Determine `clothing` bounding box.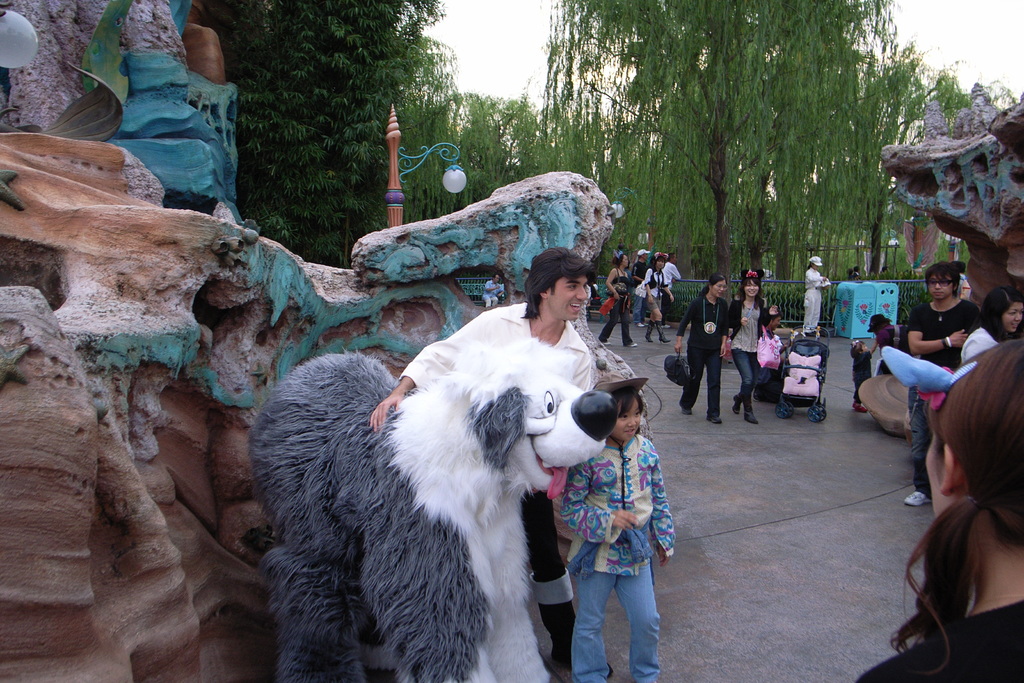
Determined: [x1=801, y1=267, x2=825, y2=335].
